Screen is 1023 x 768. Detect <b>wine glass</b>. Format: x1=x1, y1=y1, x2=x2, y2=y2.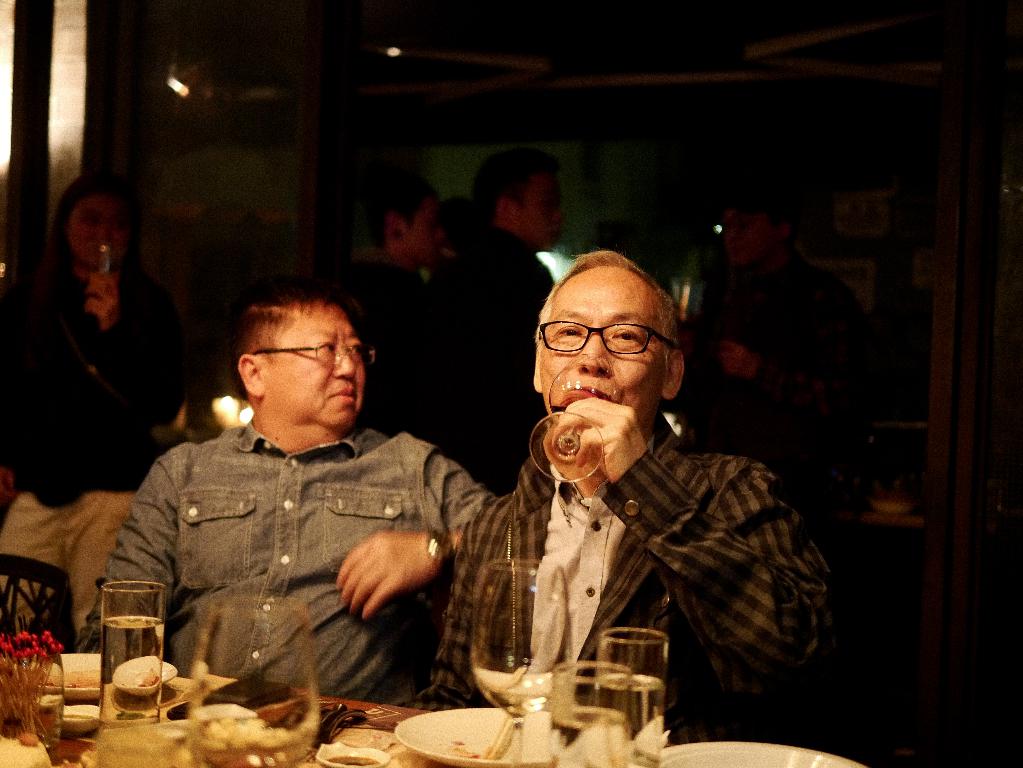
x1=469, y1=556, x2=575, y2=767.
